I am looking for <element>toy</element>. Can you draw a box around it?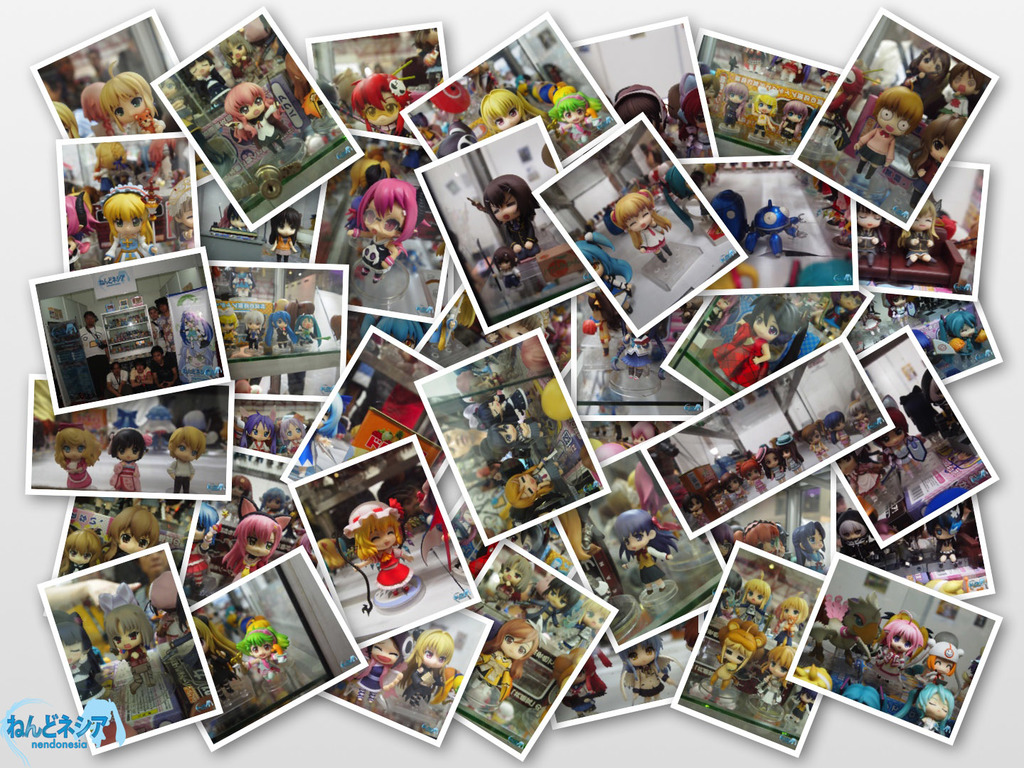
Sure, the bounding box is pyautogui.locateOnScreen(242, 308, 265, 353).
